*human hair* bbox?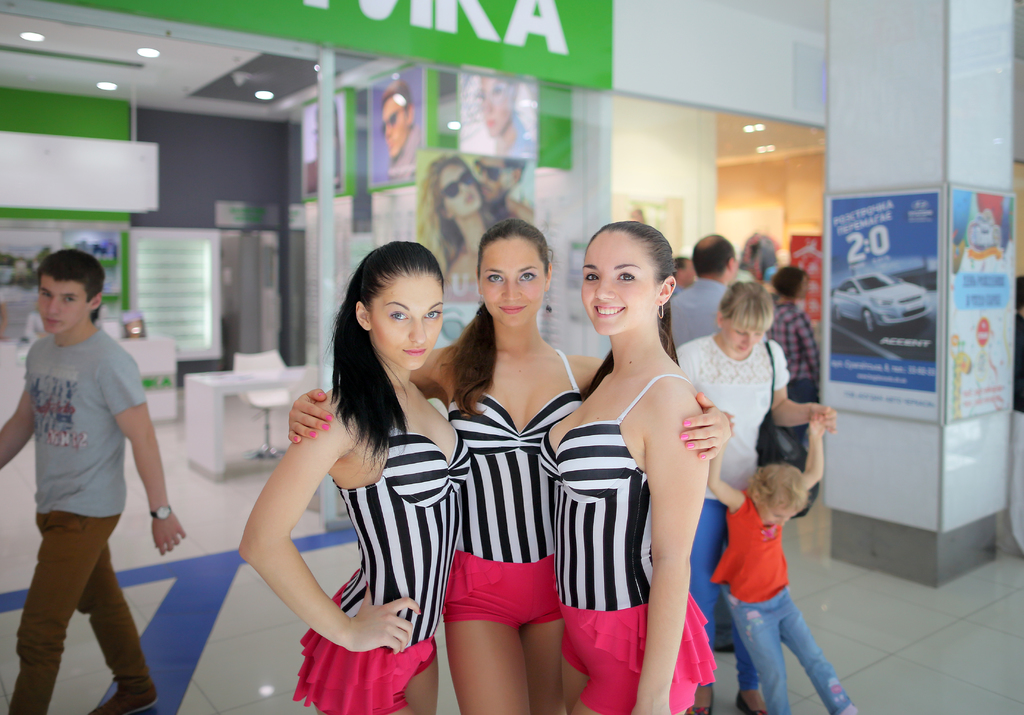
36,251,102,323
